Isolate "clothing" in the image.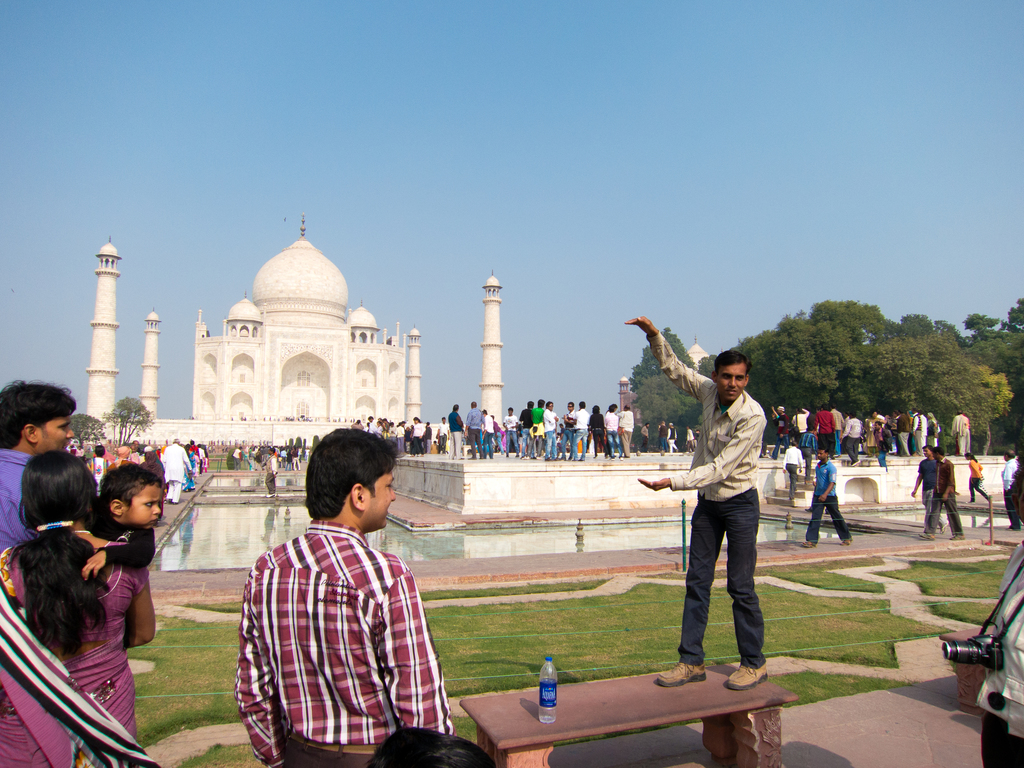
Isolated region: (908,452,934,519).
